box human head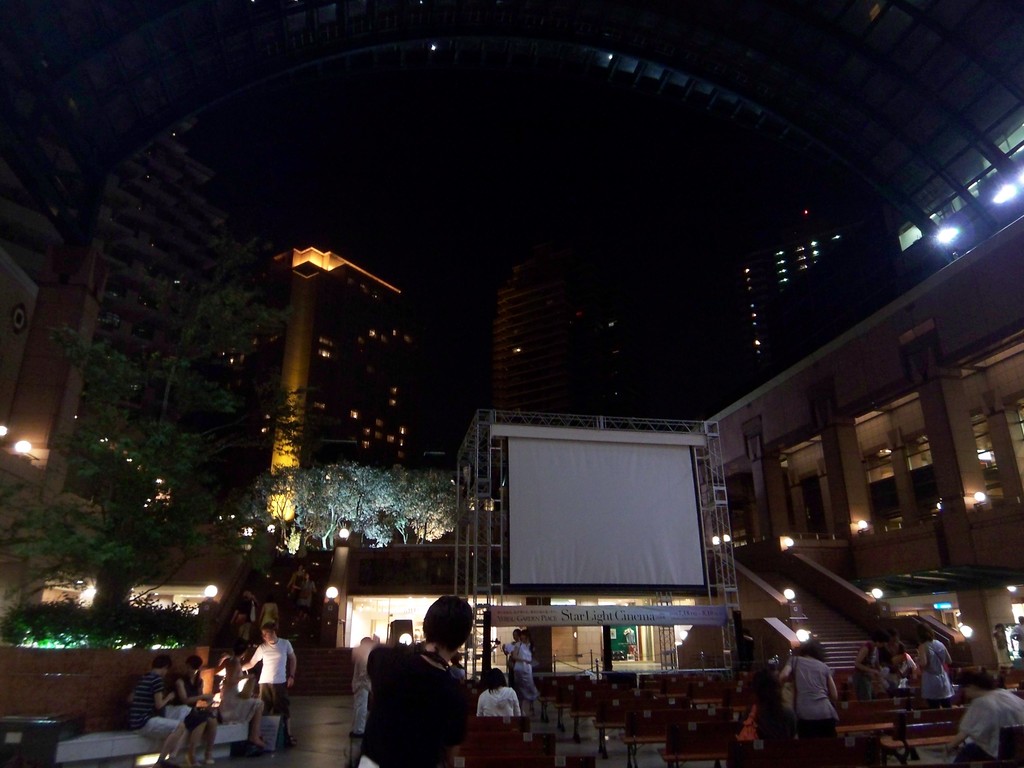
bbox(230, 641, 248, 660)
